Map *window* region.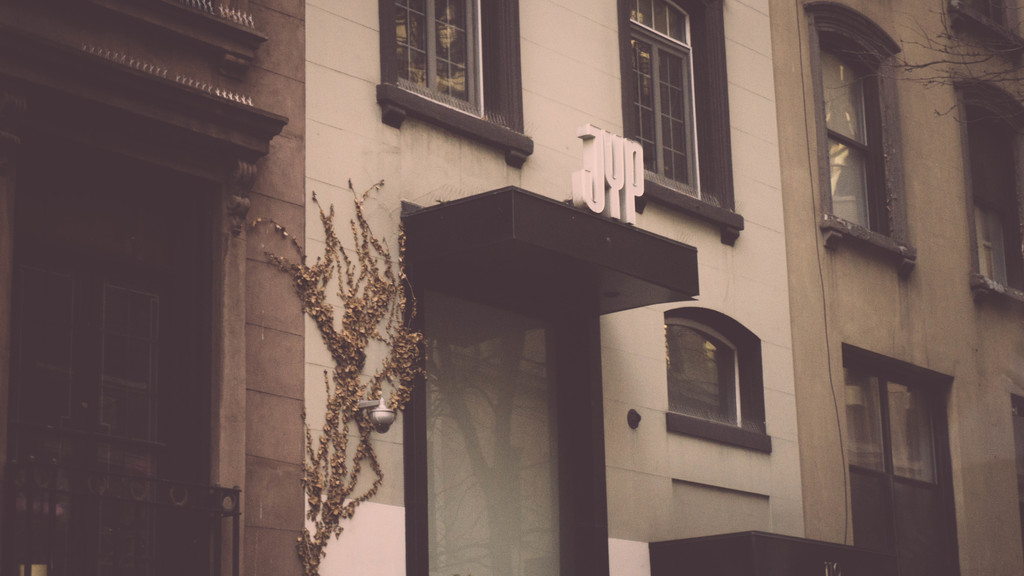
Mapped to bbox=(616, 0, 745, 249).
